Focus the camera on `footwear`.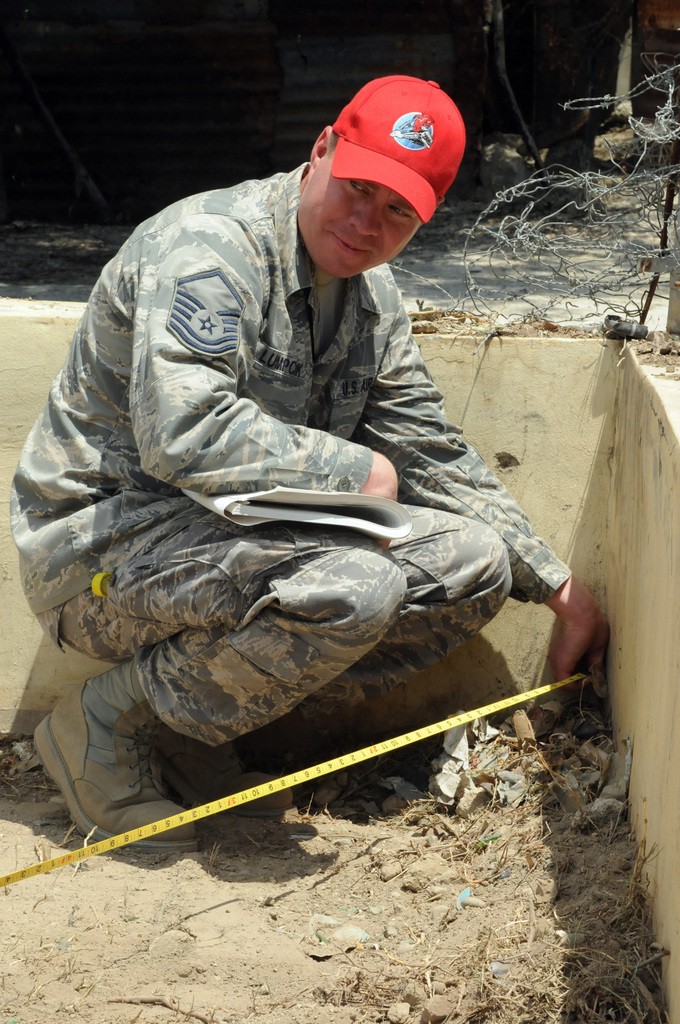
Focus region: x1=143 y1=721 x2=309 y2=818.
